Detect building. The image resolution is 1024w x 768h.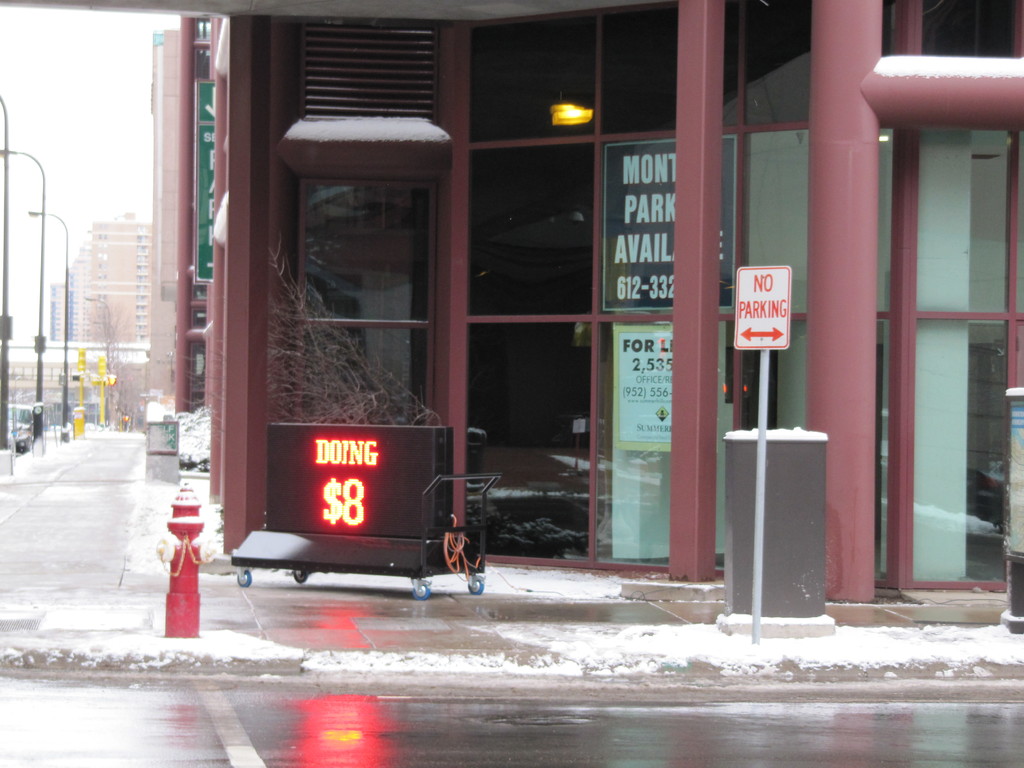
bbox(180, 0, 1023, 617).
